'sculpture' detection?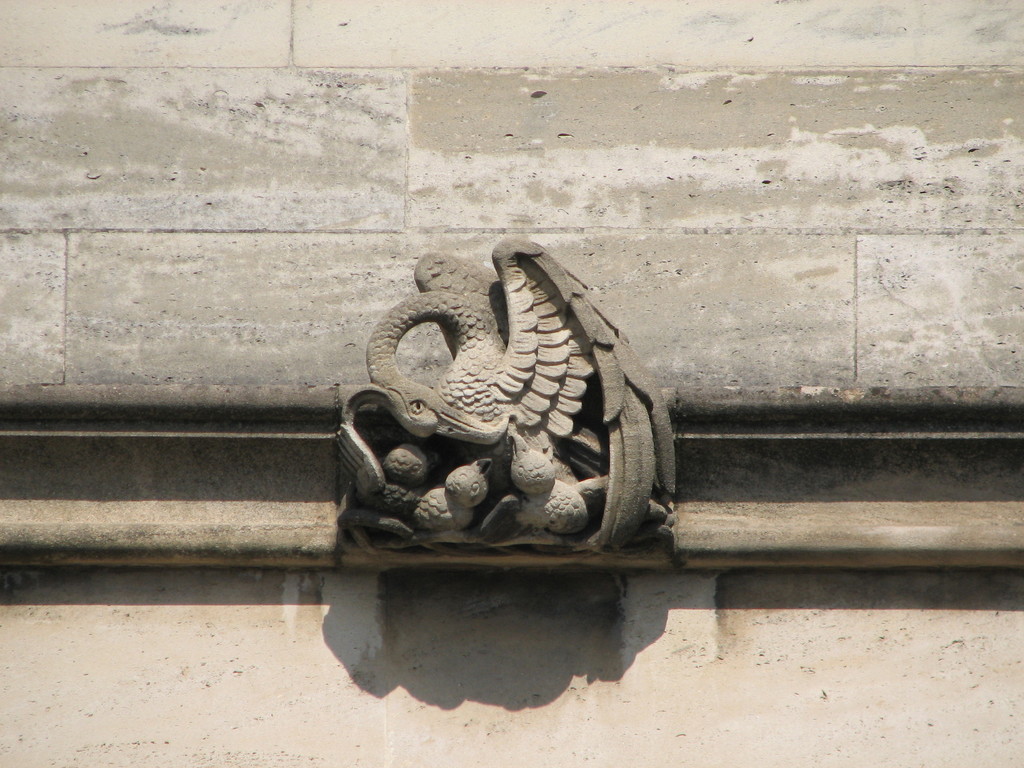
<bbox>301, 204, 617, 591</bbox>
